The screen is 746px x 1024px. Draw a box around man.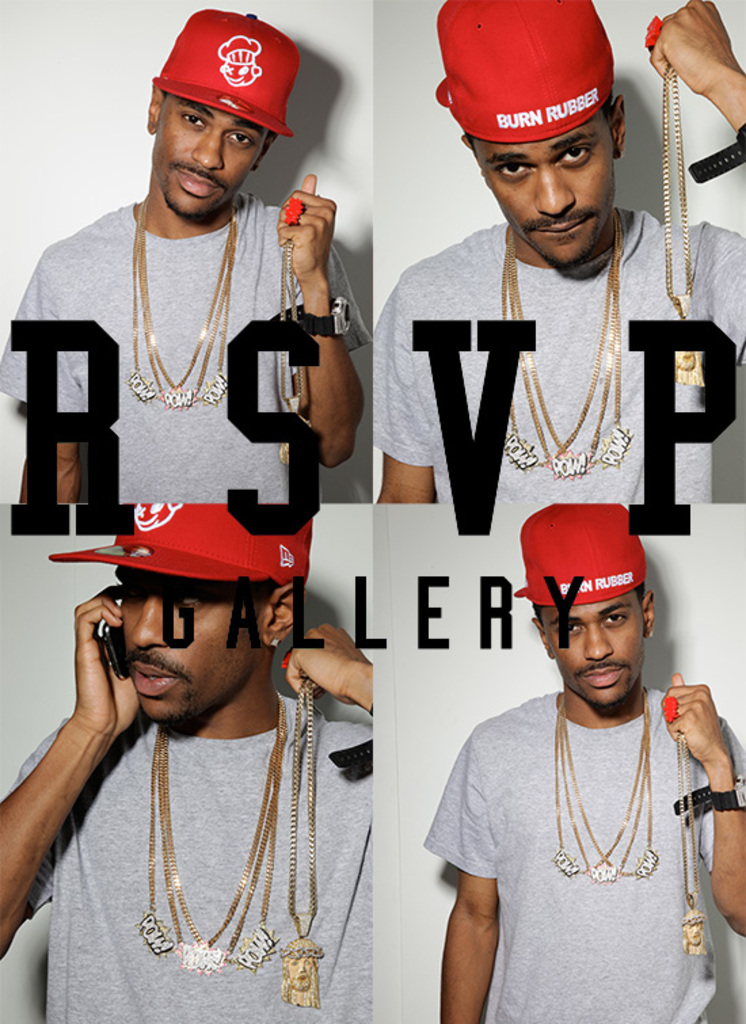
BBox(0, 502, 372, 1023).
